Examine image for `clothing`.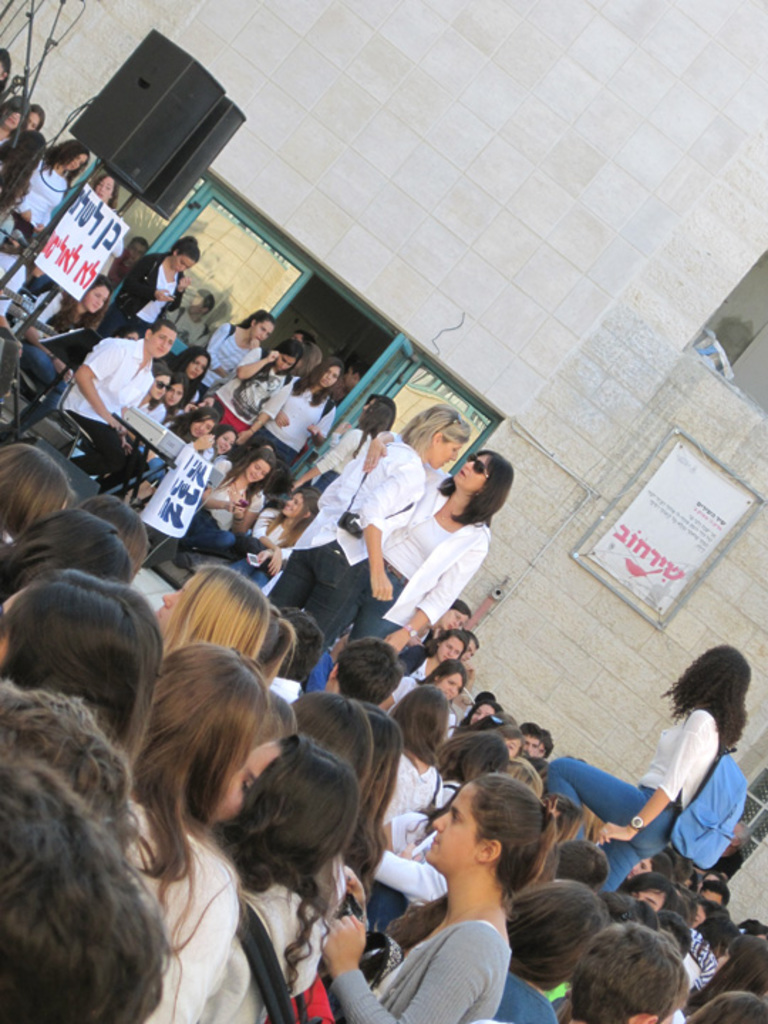
Examination result: (left=102, top=257, right=186, bottom=366).
